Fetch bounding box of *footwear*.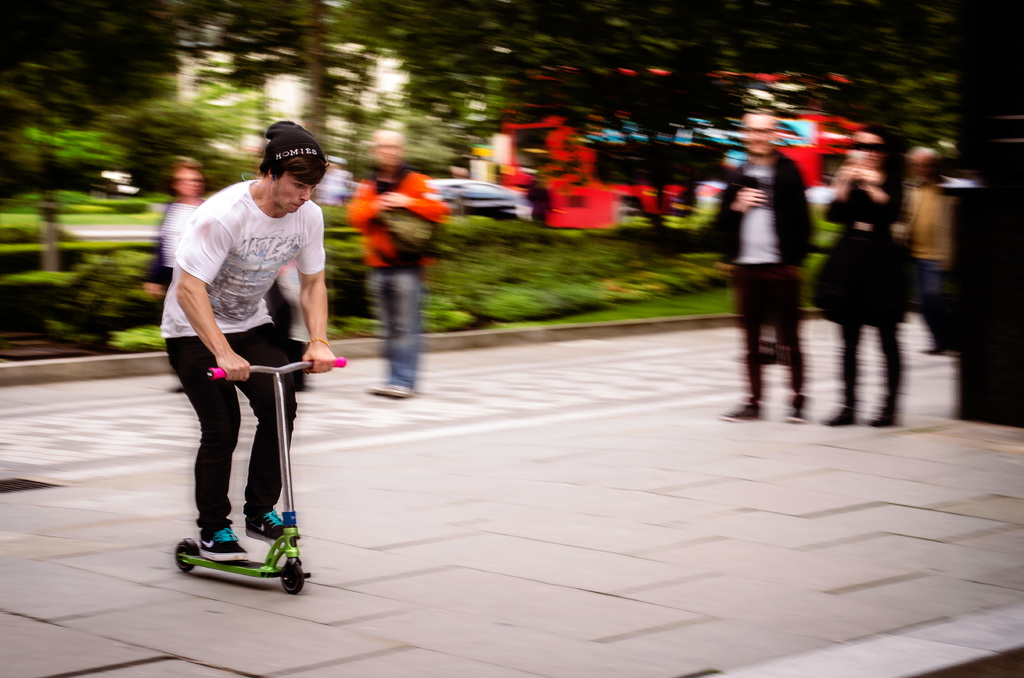
Bbox: box(827, 408, 853, 428).
